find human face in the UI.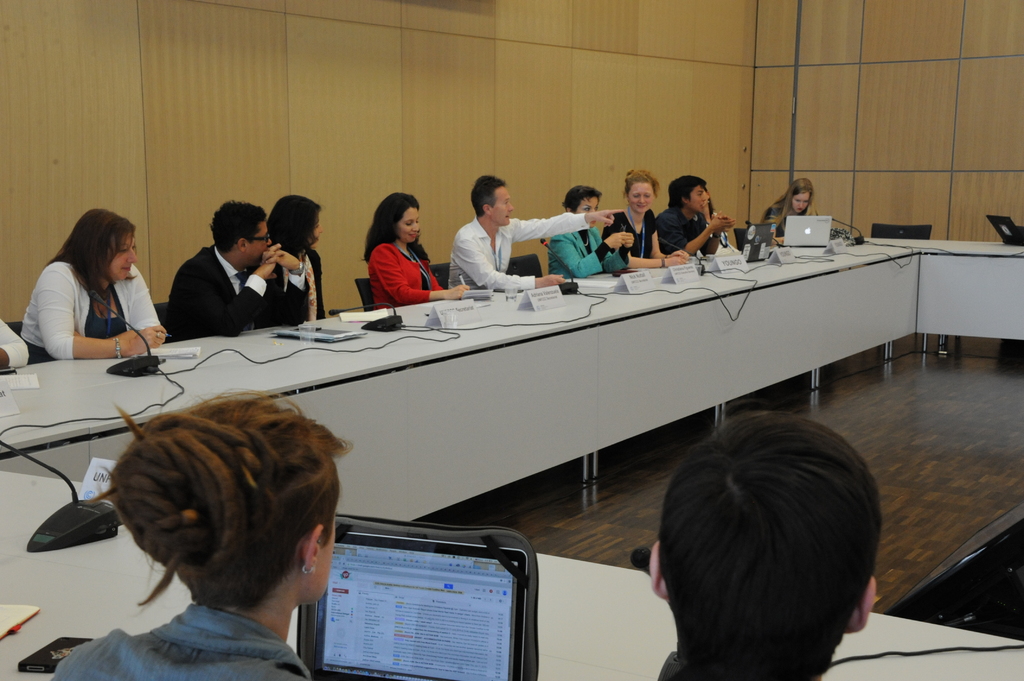
UI element at <box>104,232,141,278</box>.
